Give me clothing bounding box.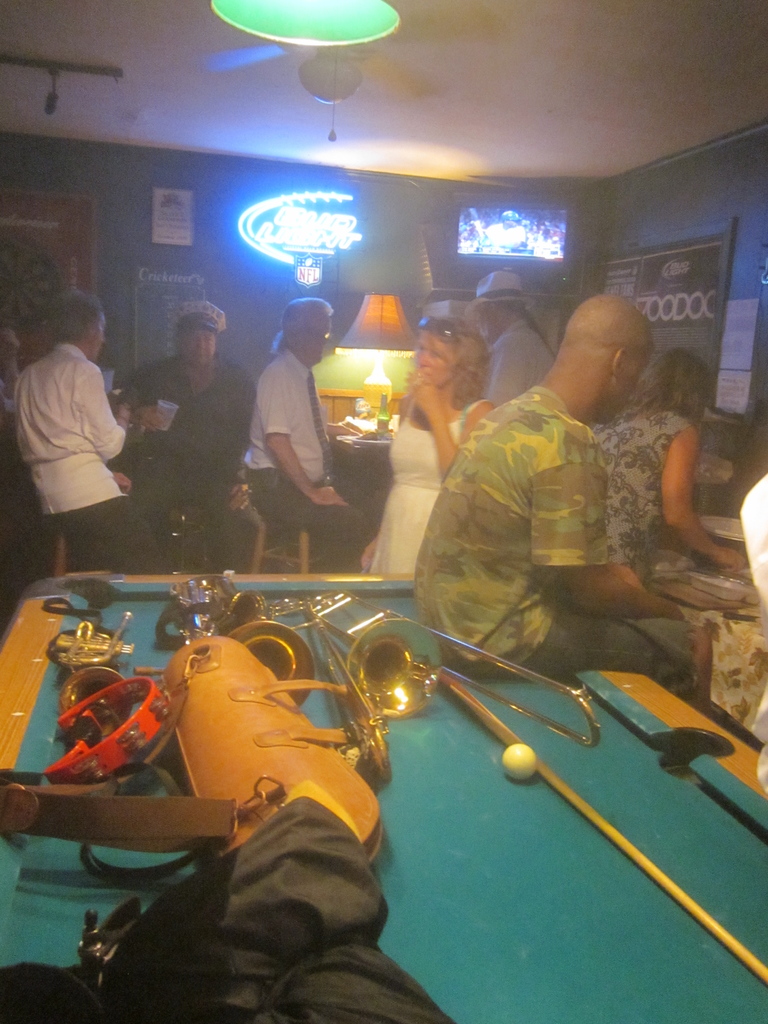
(left=416, top=327, right=667, bottom=673).
